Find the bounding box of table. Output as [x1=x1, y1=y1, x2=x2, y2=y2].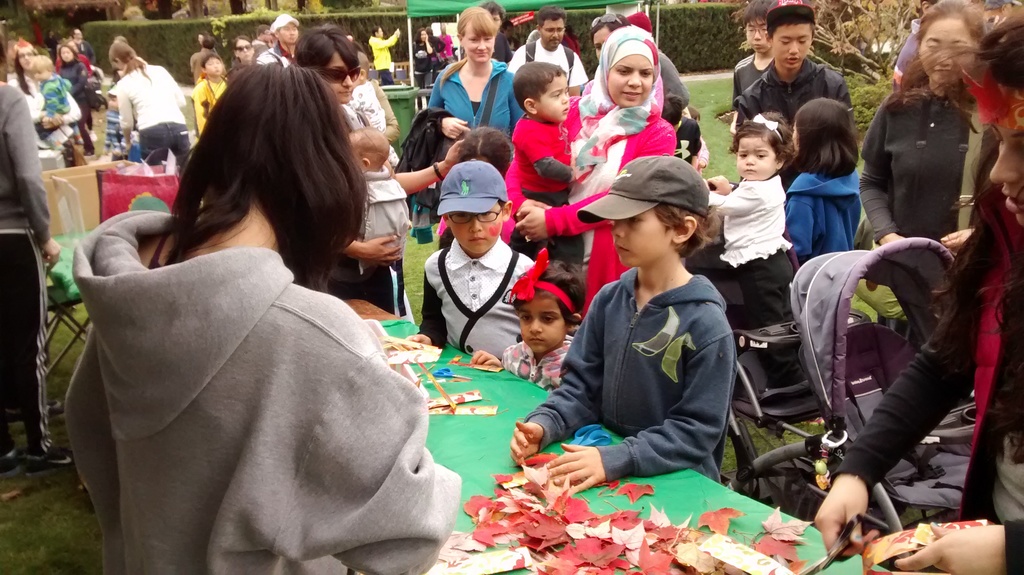
[x1=310, y1=295, x2=917, y2=574].
